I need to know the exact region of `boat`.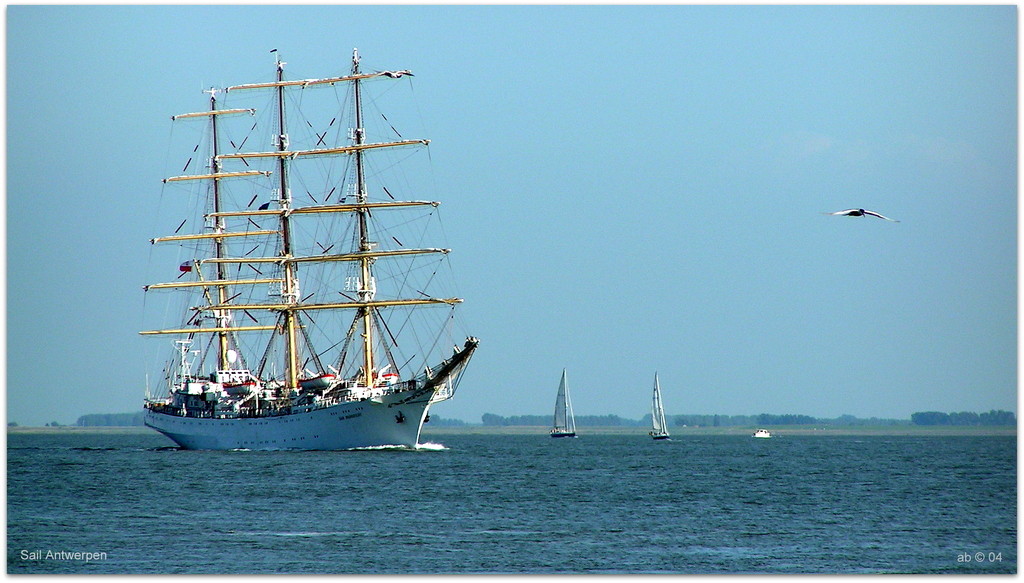
Region: {"x1": 651, "y1": 372, "x2": 672, "y2": 439}.
